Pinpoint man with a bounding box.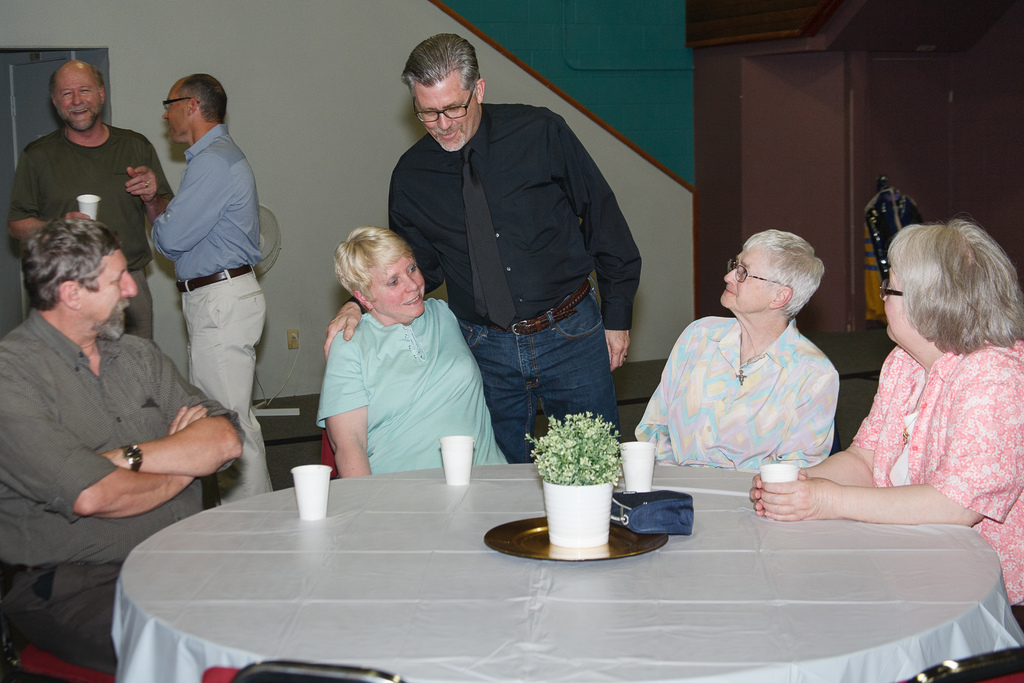
608:231:839:477.
